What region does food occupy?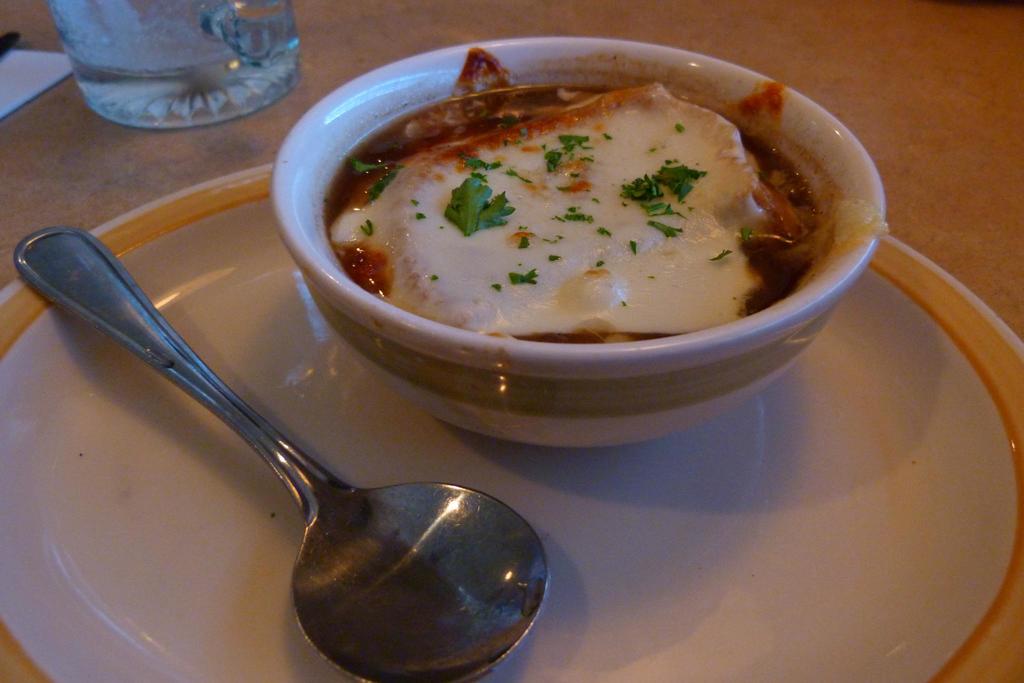
<region>292, 62, 882, 372</region>.
